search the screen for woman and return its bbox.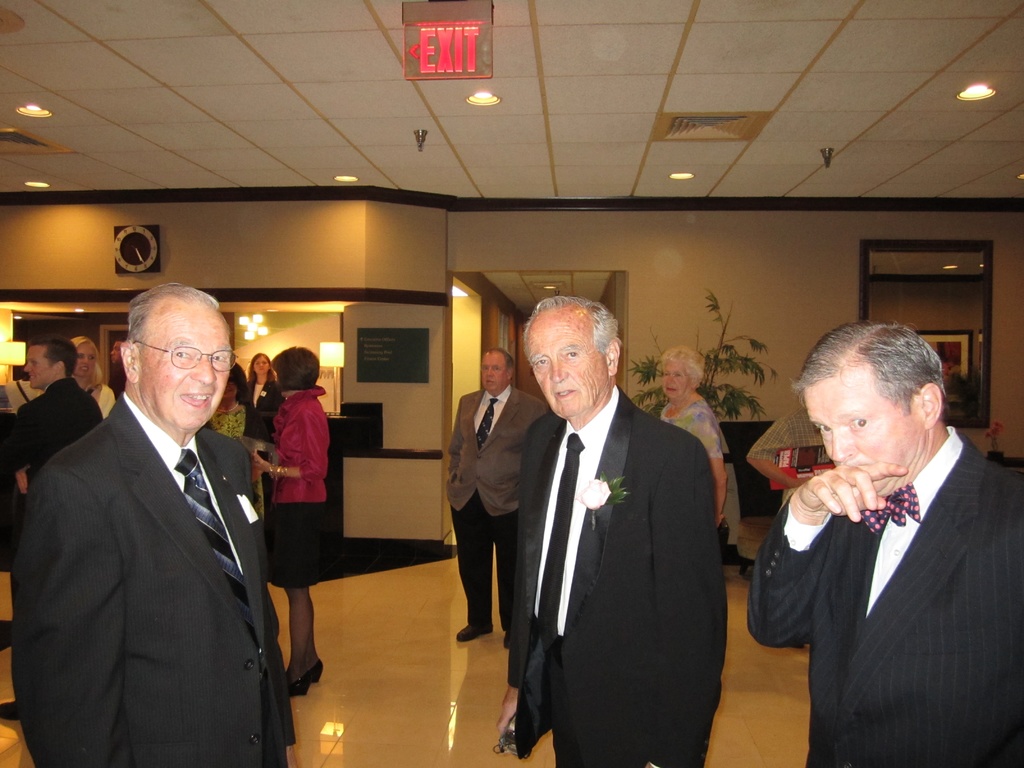
Found: select_region(250, 345, 327, 698).
